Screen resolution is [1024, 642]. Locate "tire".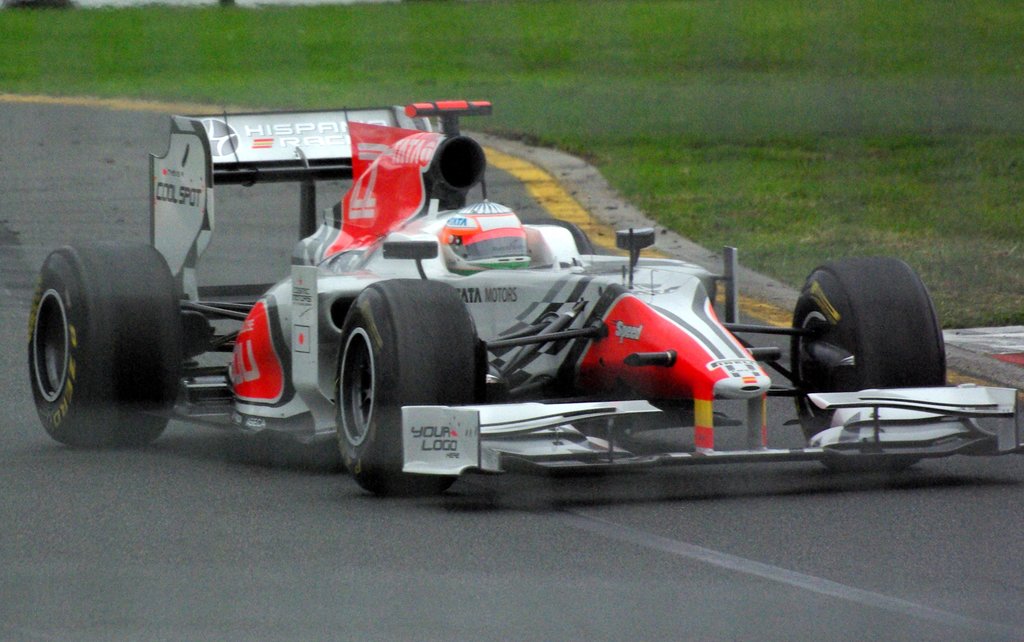
locate(525, 219, 597, 255).
